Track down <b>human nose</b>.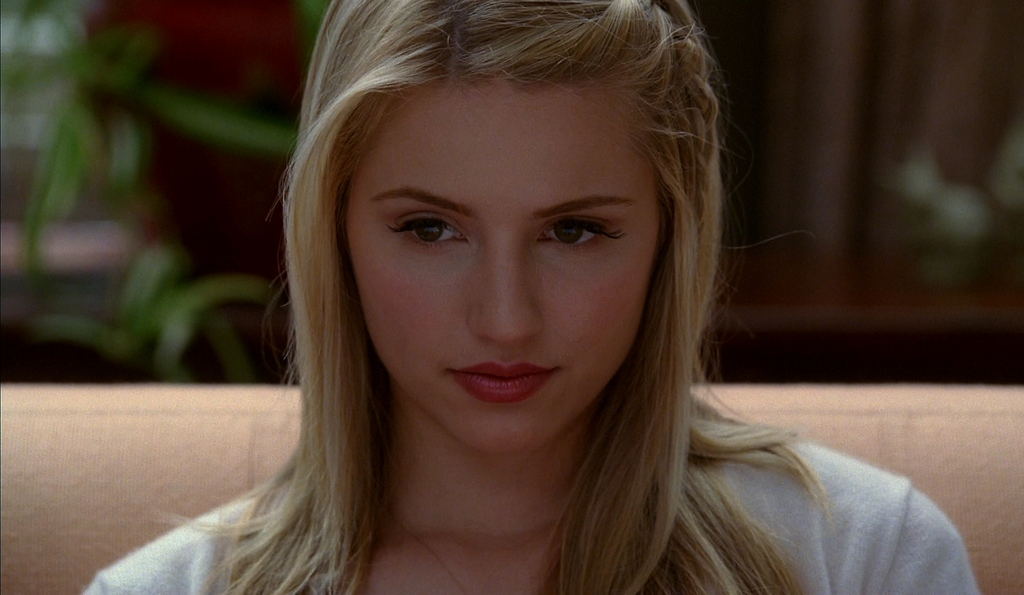
Tracked to 463/245/550/347.
